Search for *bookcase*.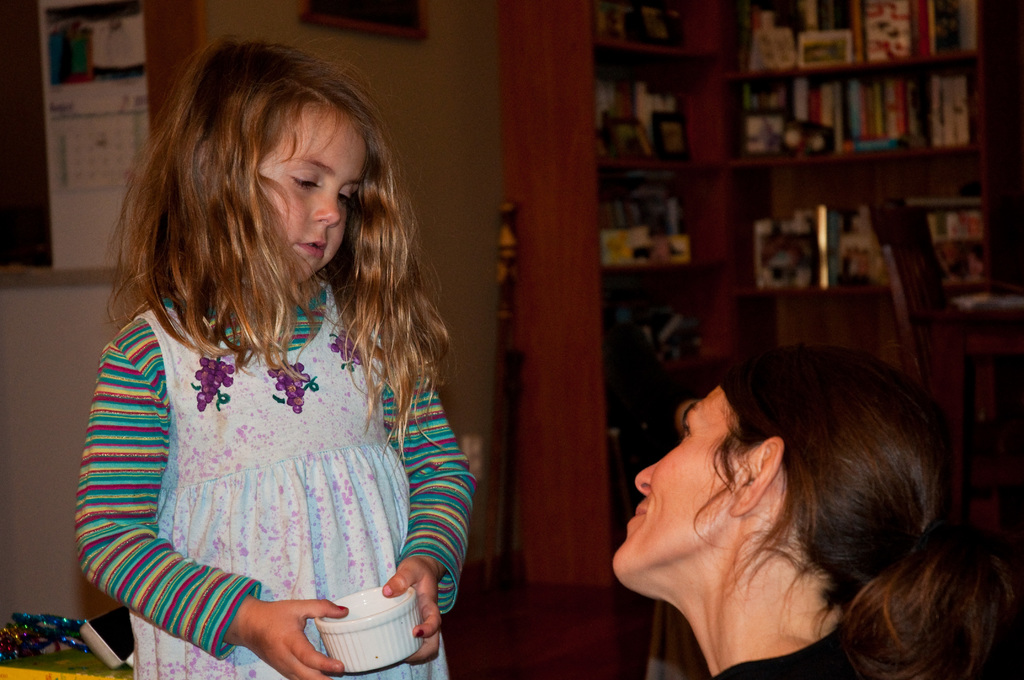
Found at (left=493, top=0, right=1023, bottom=592).
